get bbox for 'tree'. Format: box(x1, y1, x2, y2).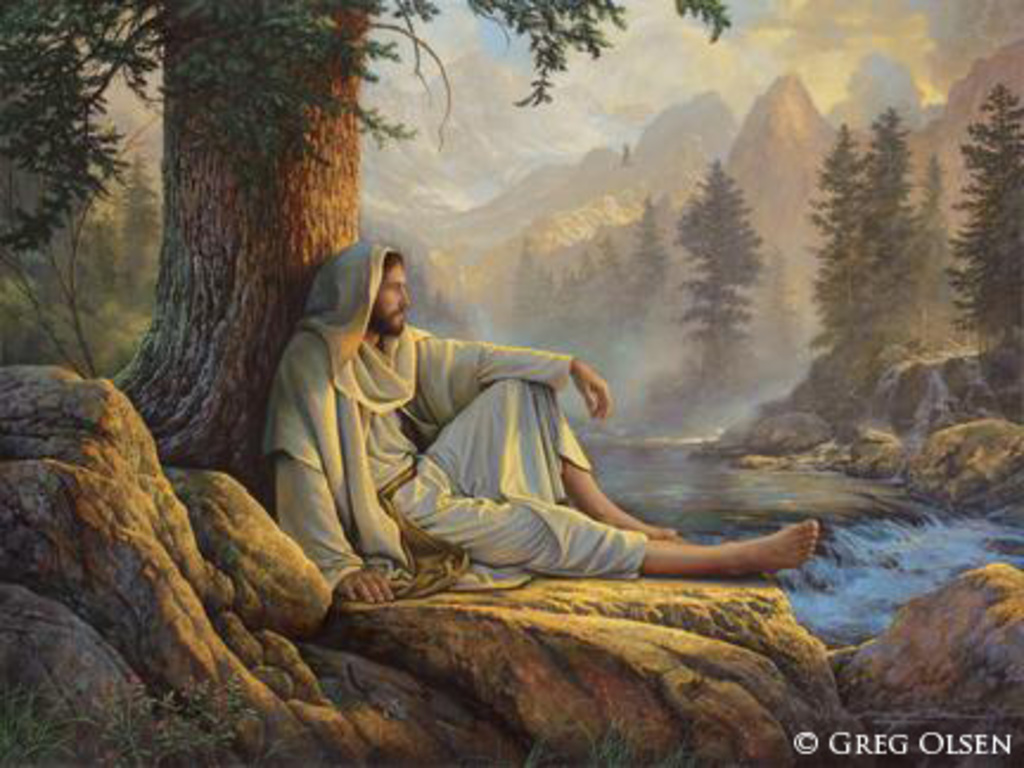
box(604, 201, 676, 367).
